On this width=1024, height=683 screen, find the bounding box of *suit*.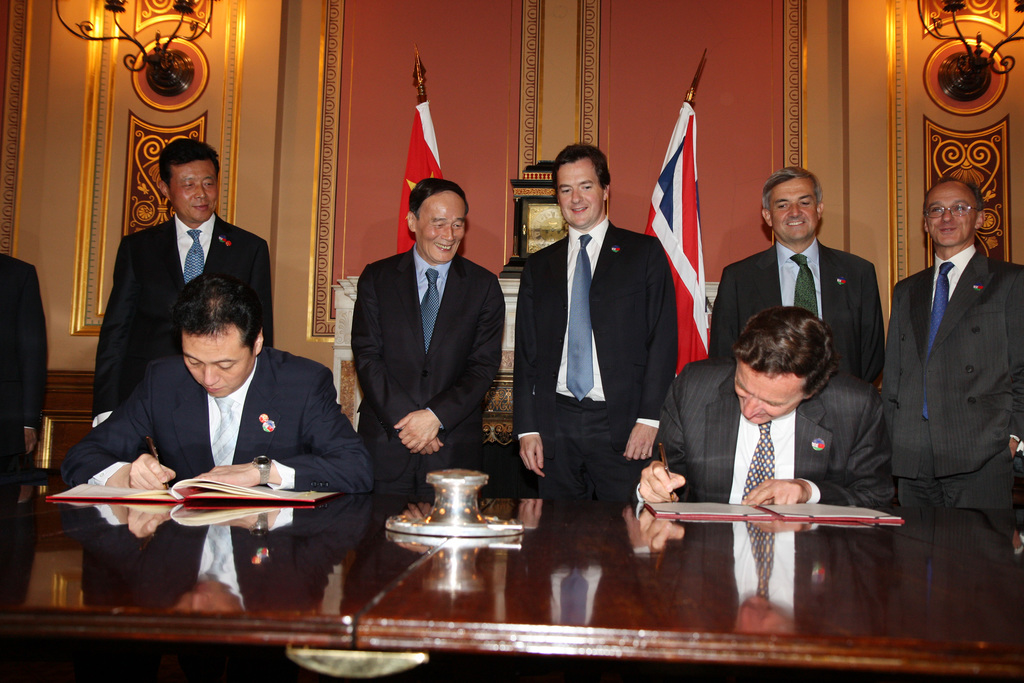
Bounding box: 886:241:1023:516.
